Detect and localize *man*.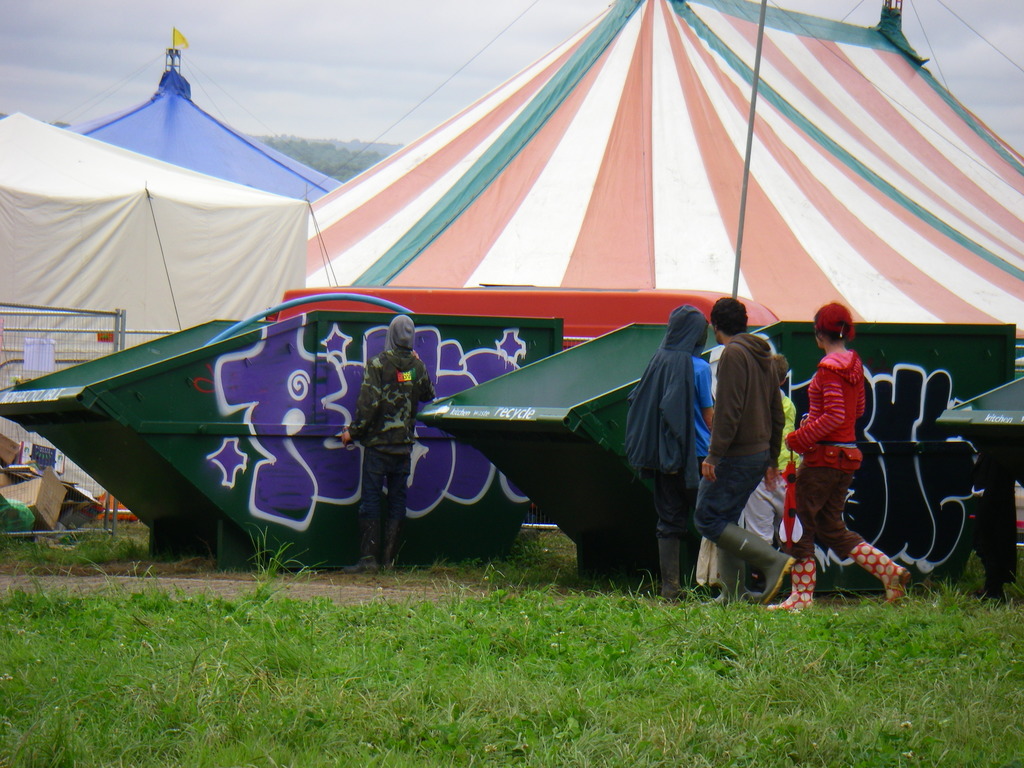
Localized at 345 317 435 573.
